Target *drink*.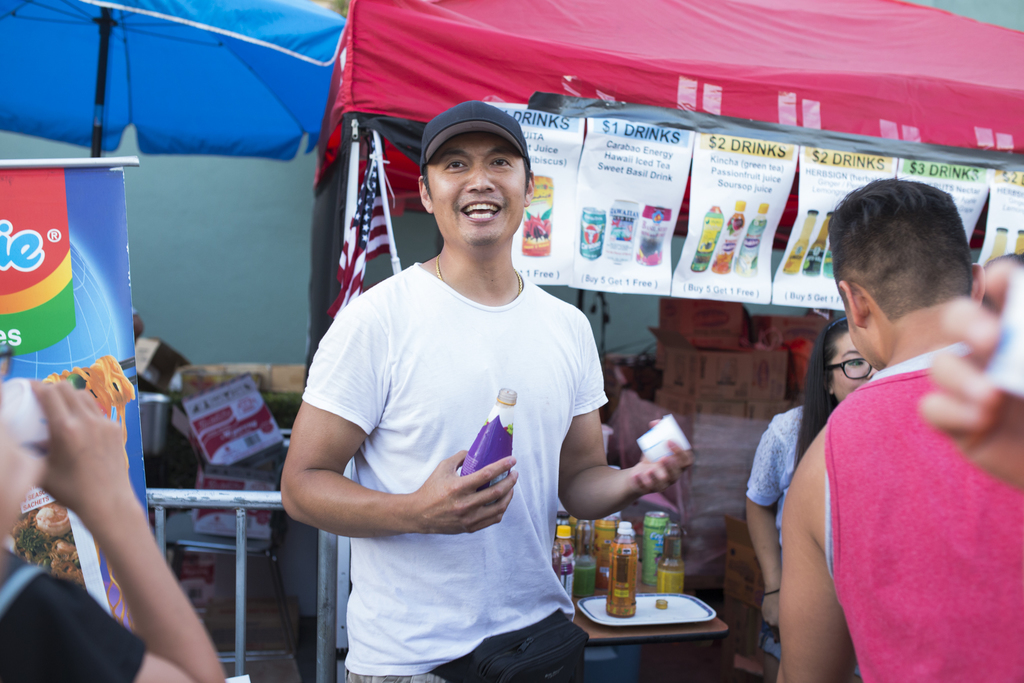
Target region: x1=607 y1=523 x2=637 y2=618.
